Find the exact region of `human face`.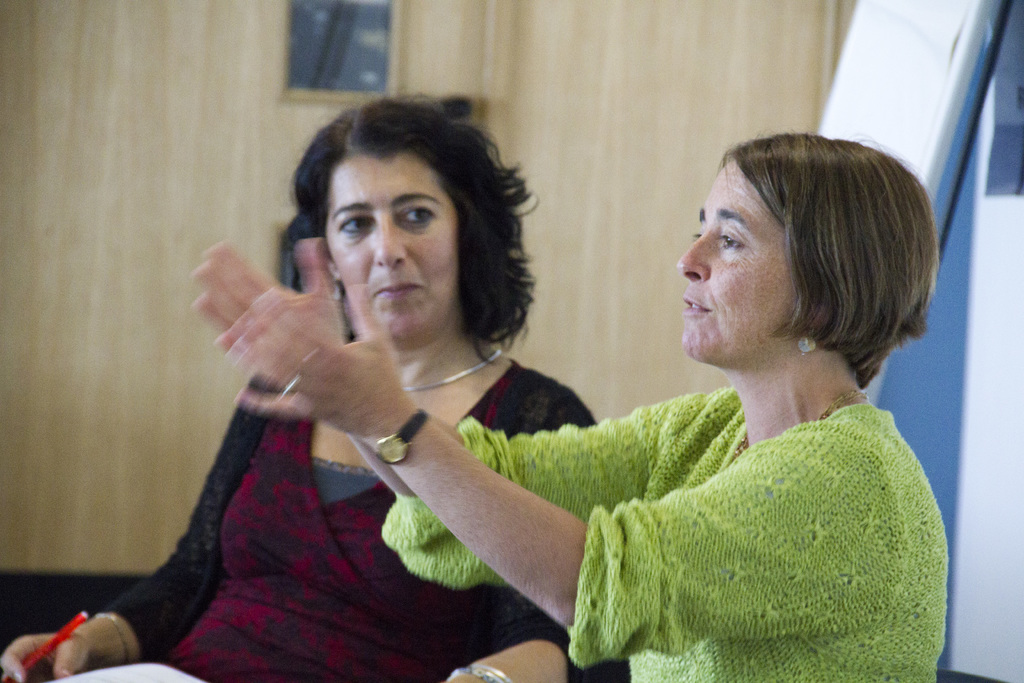
Exact region: Rect(676, 160, 794, 361).
